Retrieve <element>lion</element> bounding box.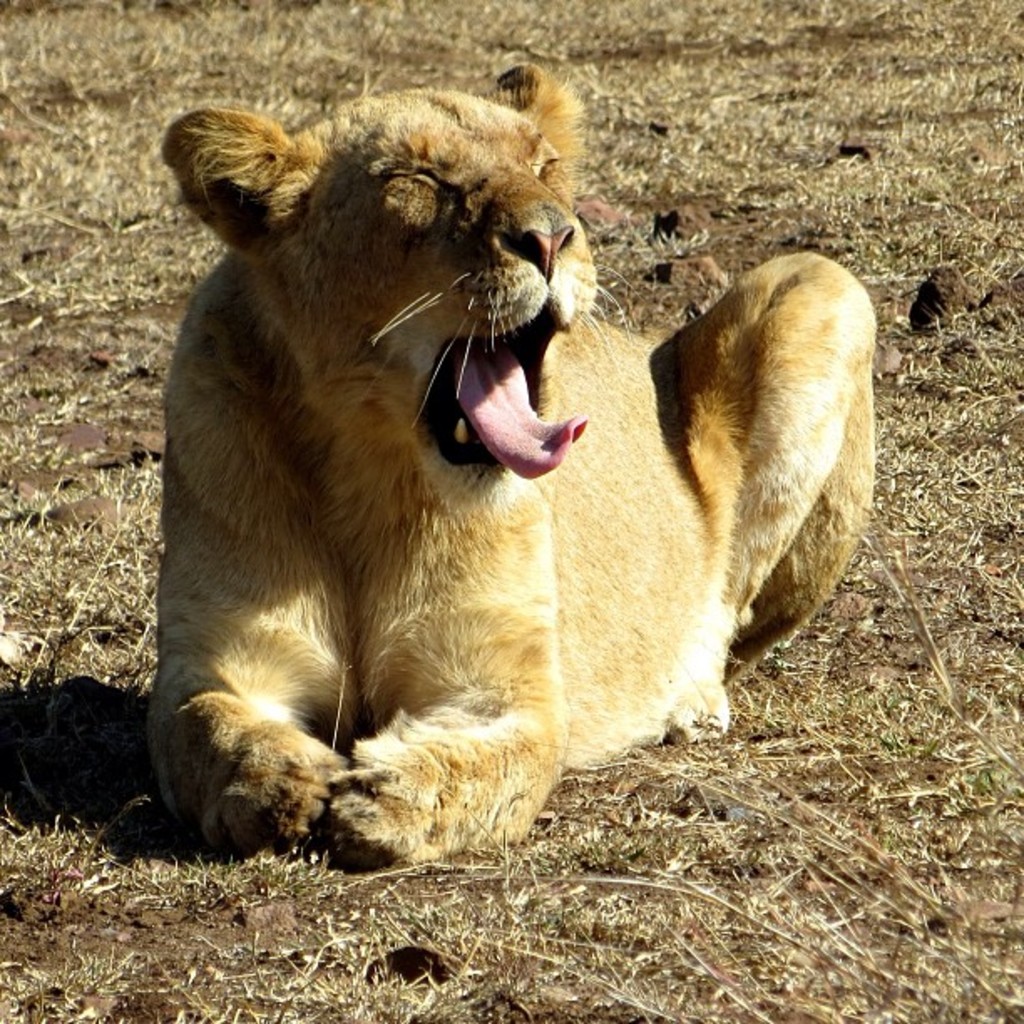
Bounding box: crop(146, 59, 880, 865).
